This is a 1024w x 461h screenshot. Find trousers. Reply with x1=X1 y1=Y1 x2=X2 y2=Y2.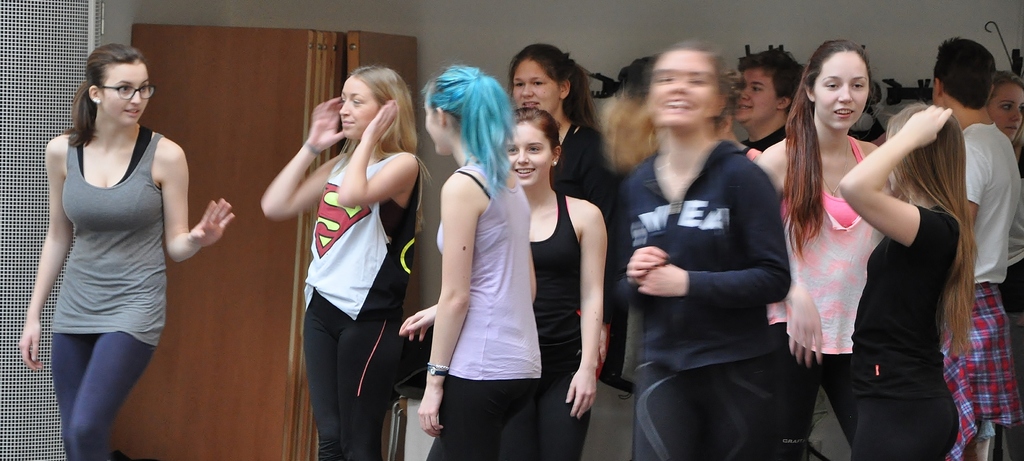
x1=52 y1=330 x2=154 y2=460.
